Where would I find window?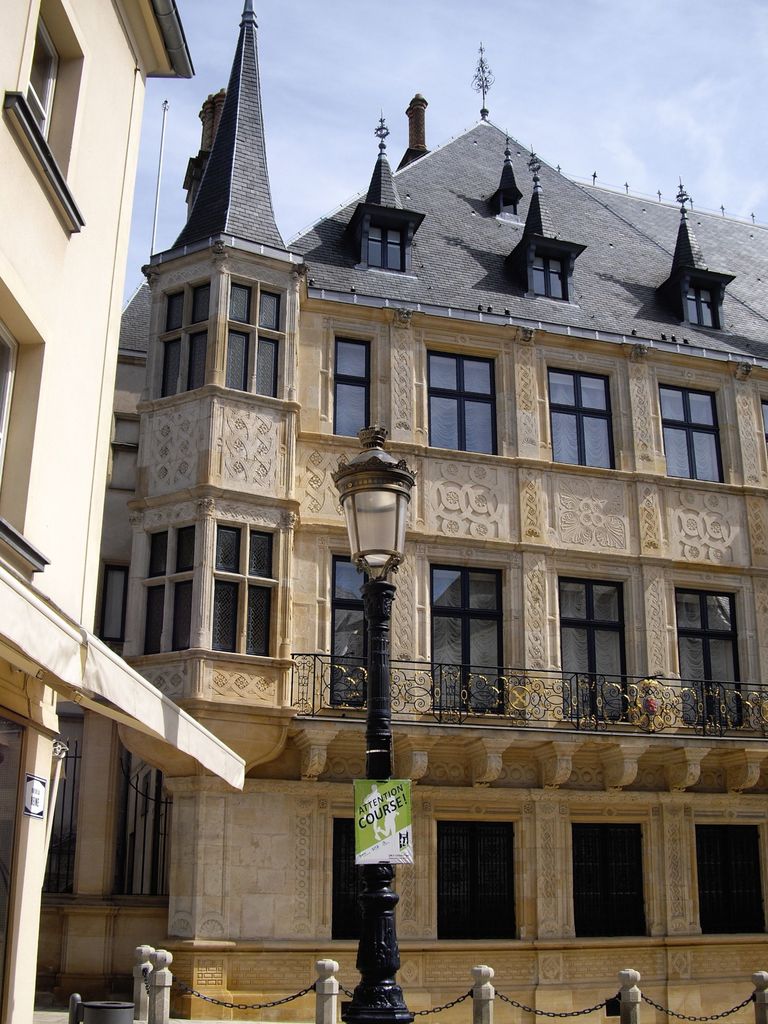
At pyautogui.locateOnScreen(146, 582, 191, 648).
